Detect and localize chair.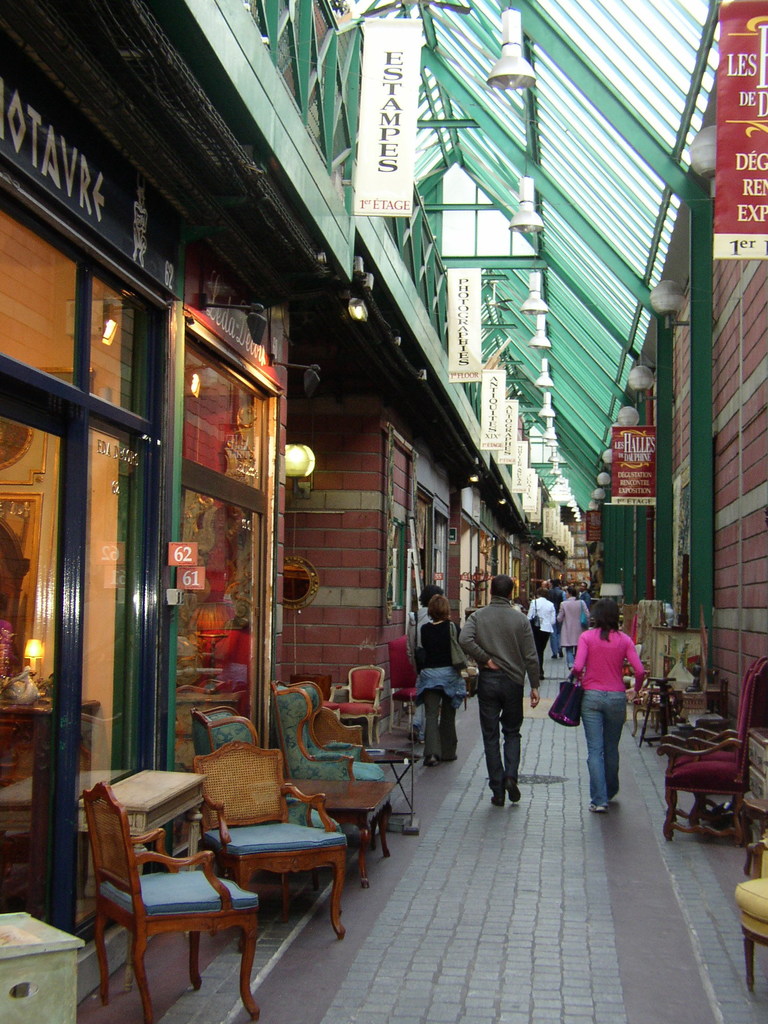
Localized at bbox=(658, 652, 765, 840).
